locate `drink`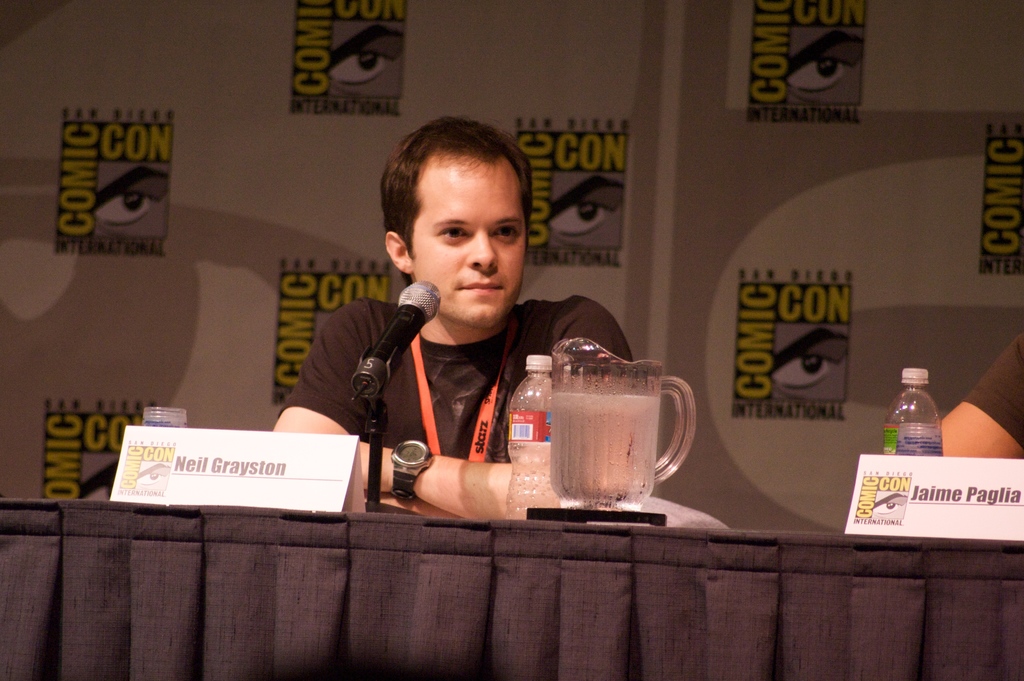
pyautogui.locateOnScreen(529, 340, 691, 520)
